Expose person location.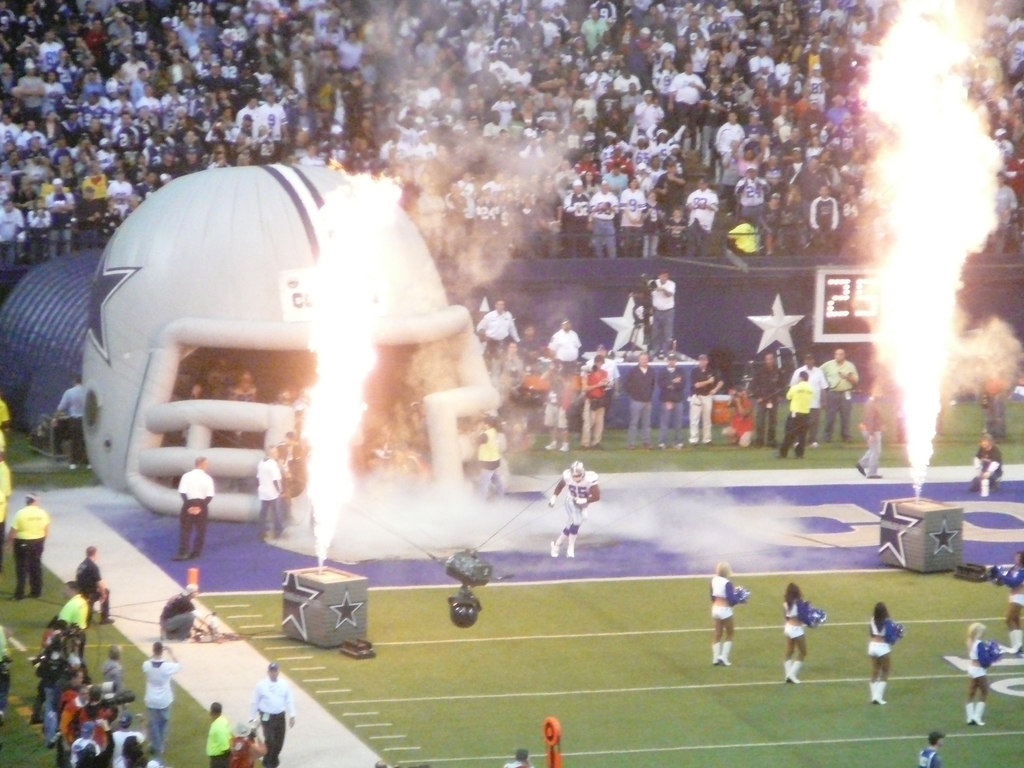
Exposed at 766/191/785/246.
